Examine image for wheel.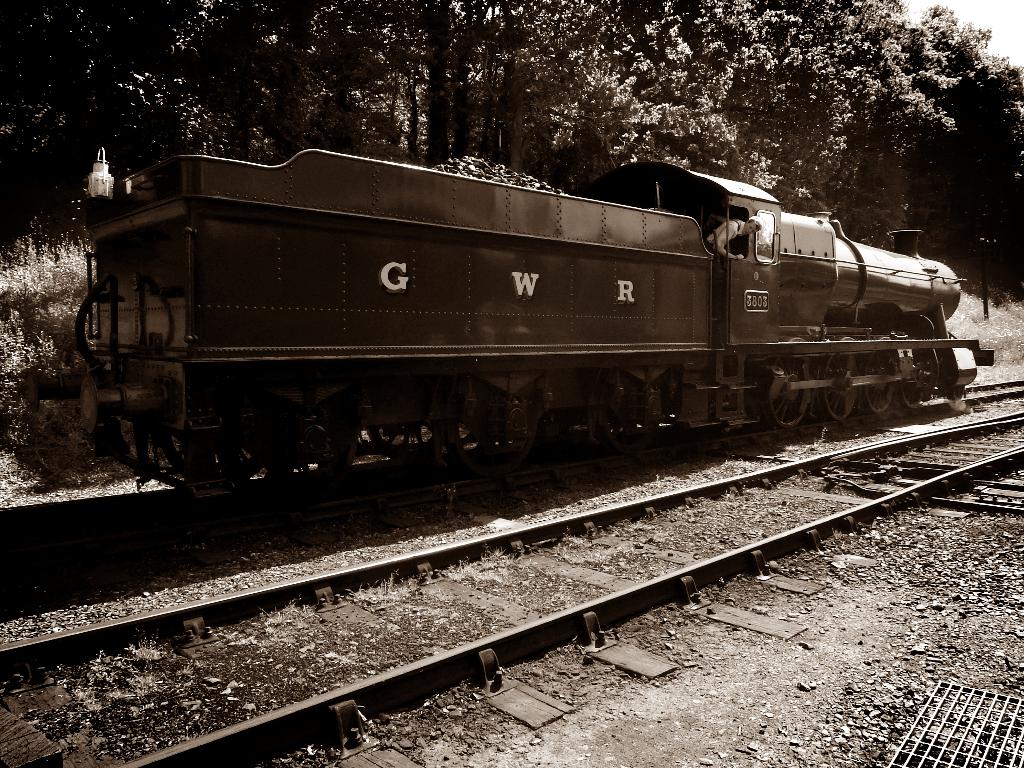
Examination result: <bbox>218, 445, 260, 481</bbox>.
